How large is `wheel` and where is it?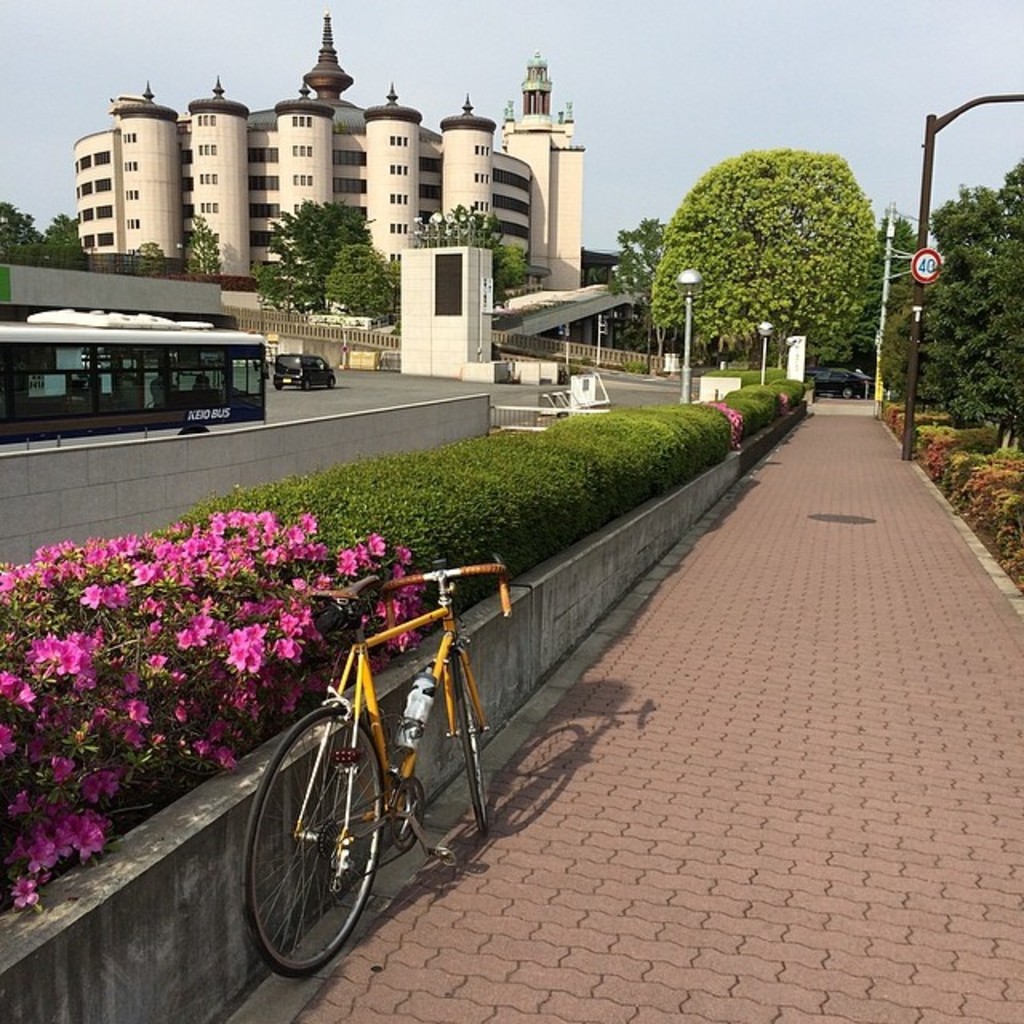
Bounding box: rect(245, 701, 387, 973).
